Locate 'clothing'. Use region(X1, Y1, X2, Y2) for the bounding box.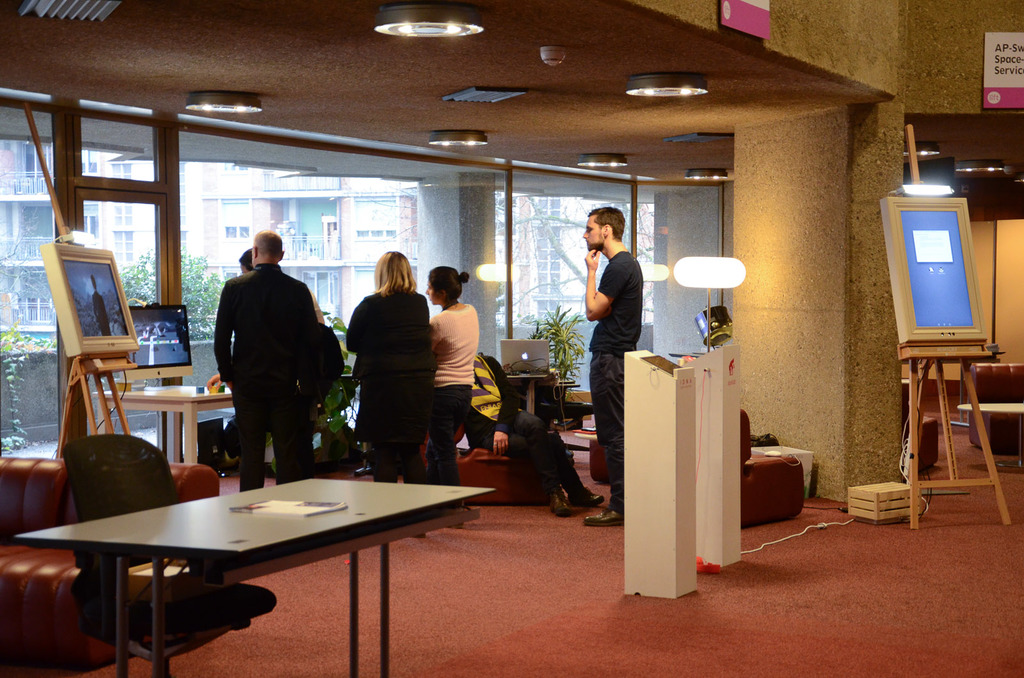
region(212, 263, 317, 493).
